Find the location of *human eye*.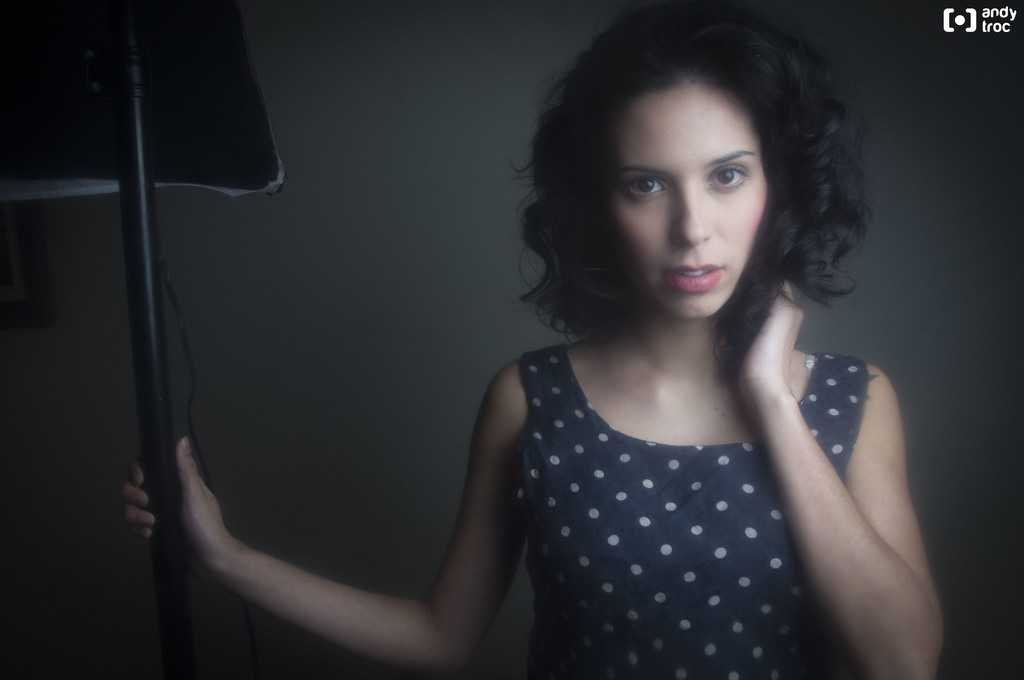
Location: <bbox>700, 161, 754, 188</bbox>.
